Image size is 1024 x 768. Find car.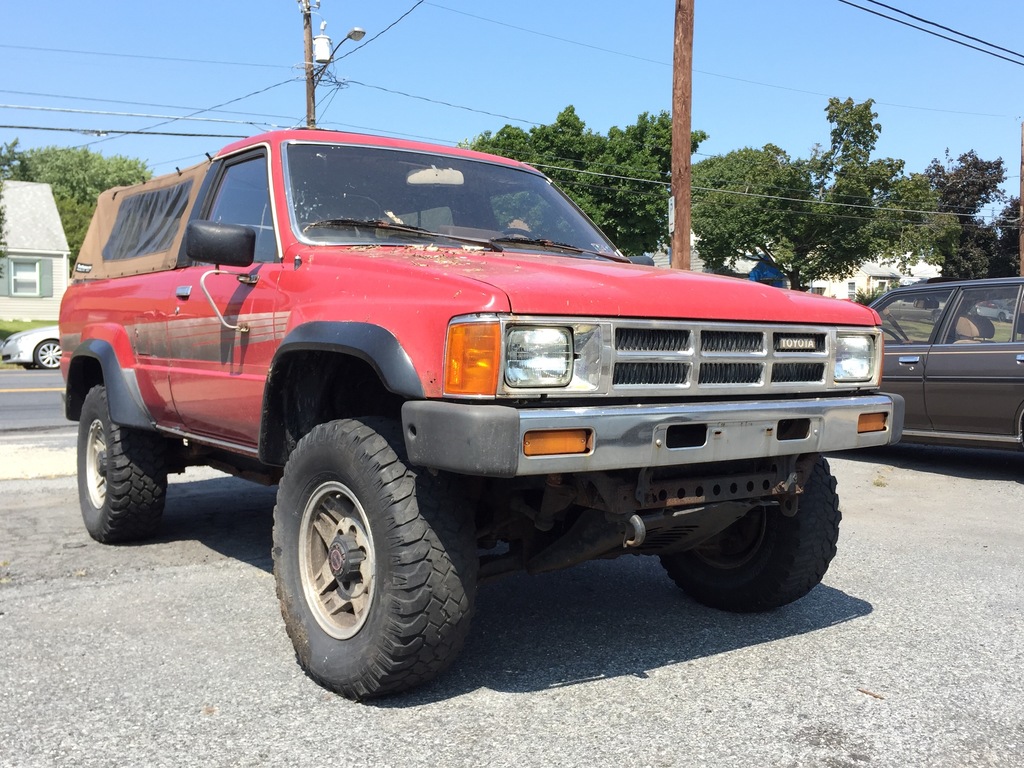
[left=0, top=324, right=67, bottom=373].
